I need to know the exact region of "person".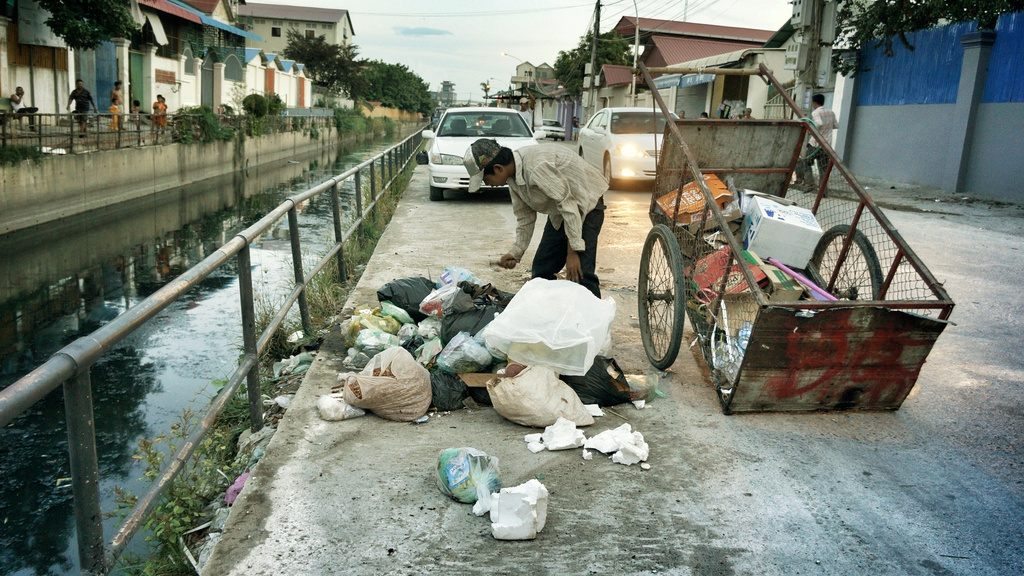
Region: (x1=132, y1=100, x2=140, y2=122).
